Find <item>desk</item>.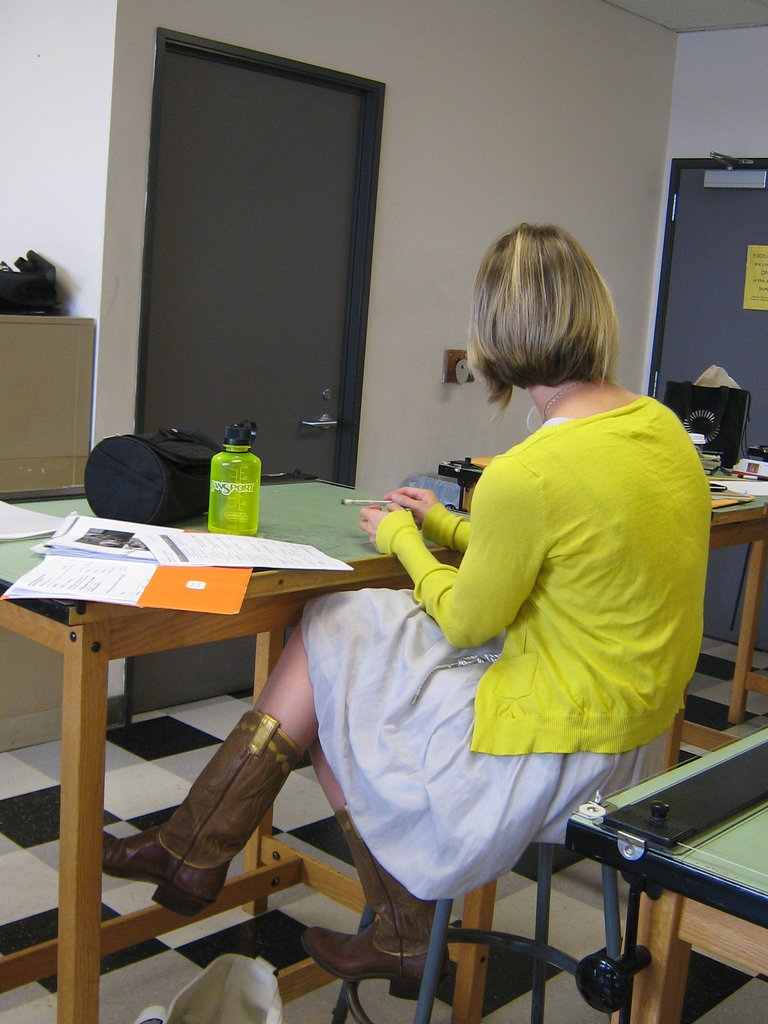
0,474,499,1023.
